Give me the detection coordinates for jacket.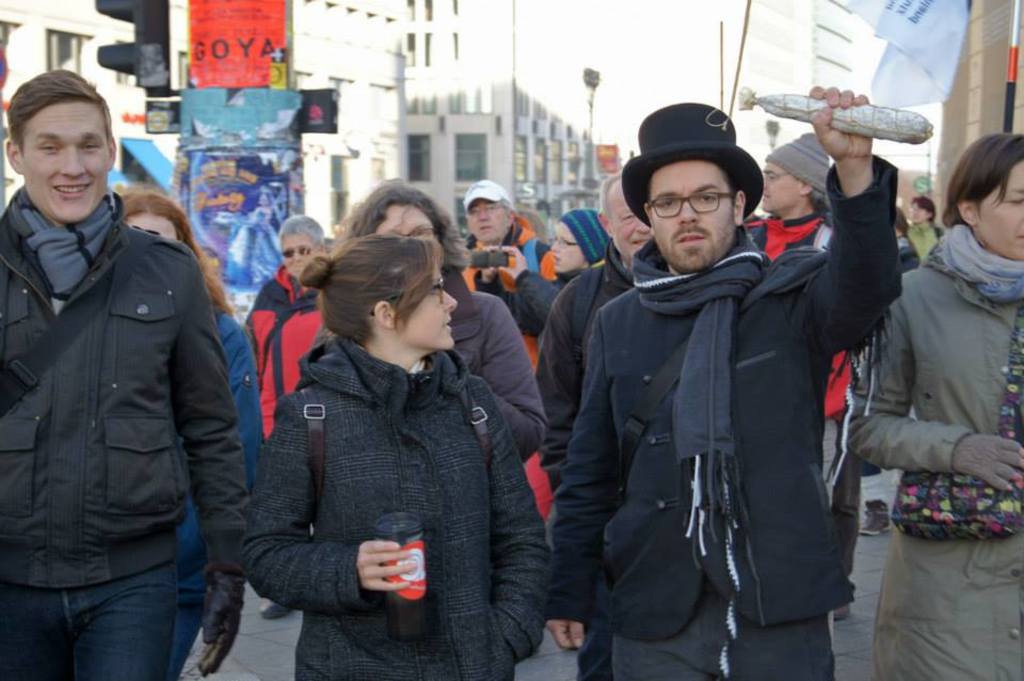
[0,186,256,577].
